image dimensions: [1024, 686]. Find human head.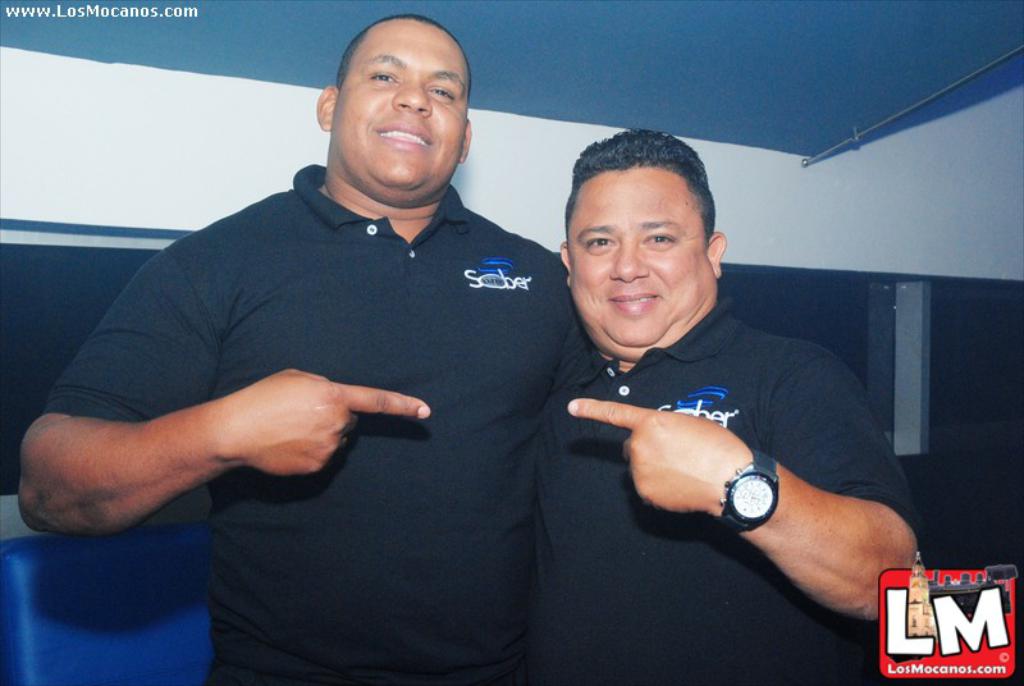
bbox=(315, 8, 472, 209).
